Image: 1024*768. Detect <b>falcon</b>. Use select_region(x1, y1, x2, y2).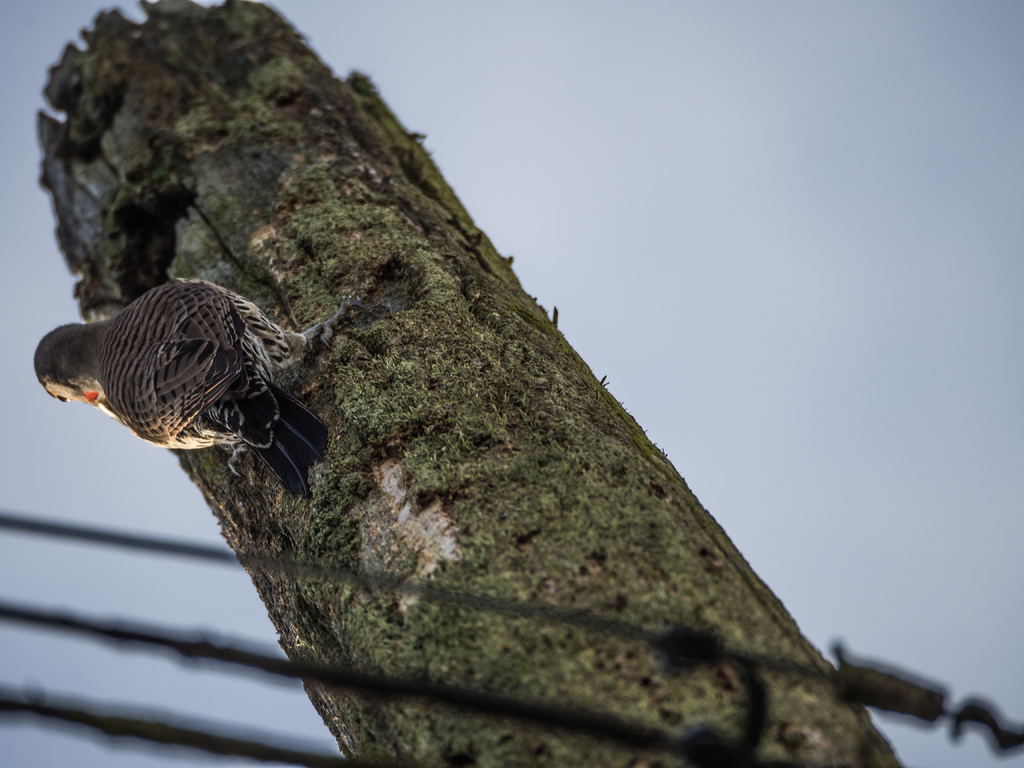
select_region(24, 278, 328, 501).
